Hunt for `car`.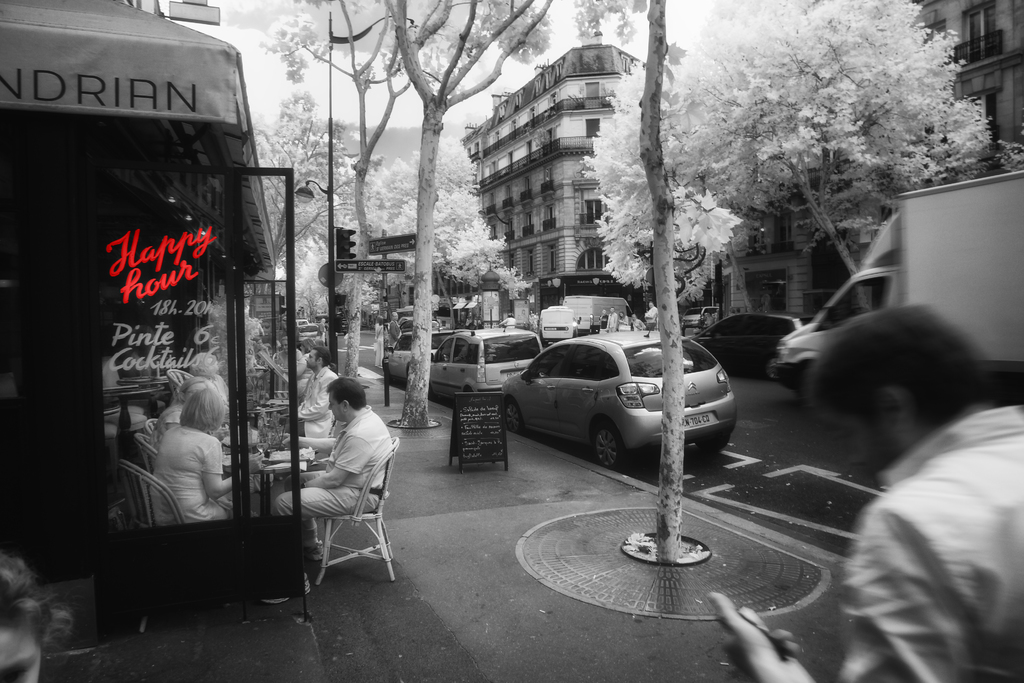
Hunted down at [left=683, top=308, right=709, bottom=327].
